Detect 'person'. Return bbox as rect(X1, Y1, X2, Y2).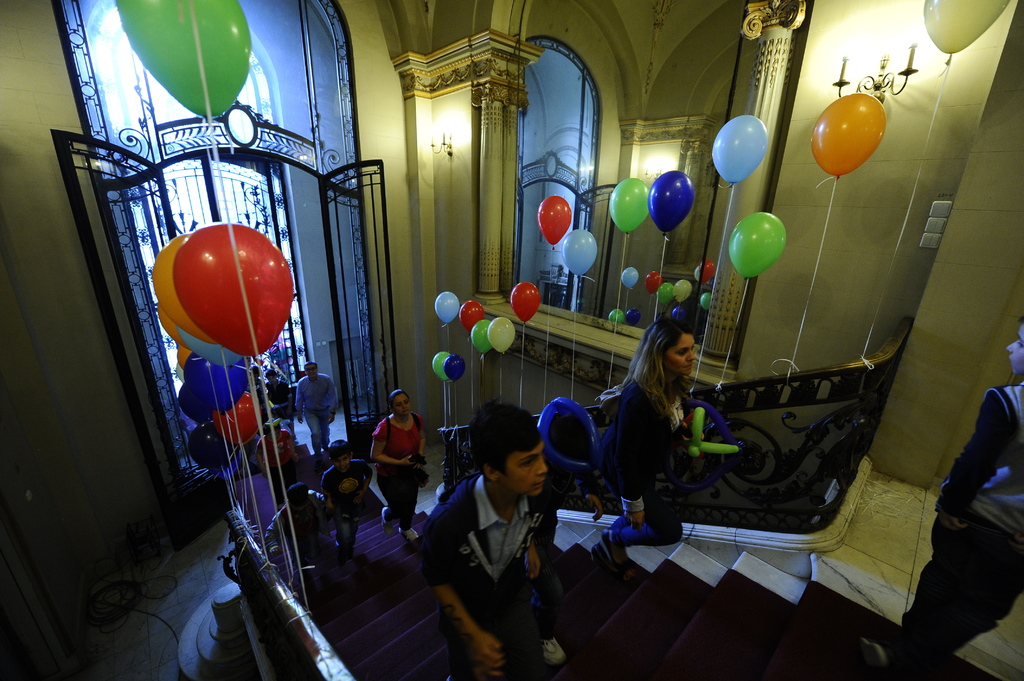
rect(618, 303, 729, 538).
